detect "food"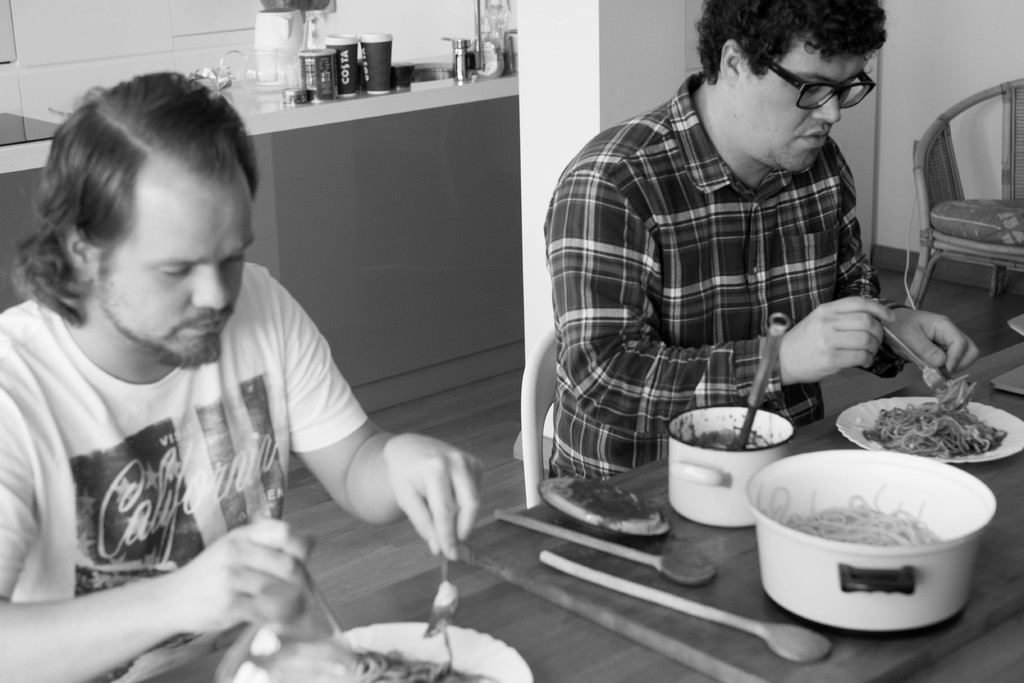
BBox(316, 632, 498, 680)
